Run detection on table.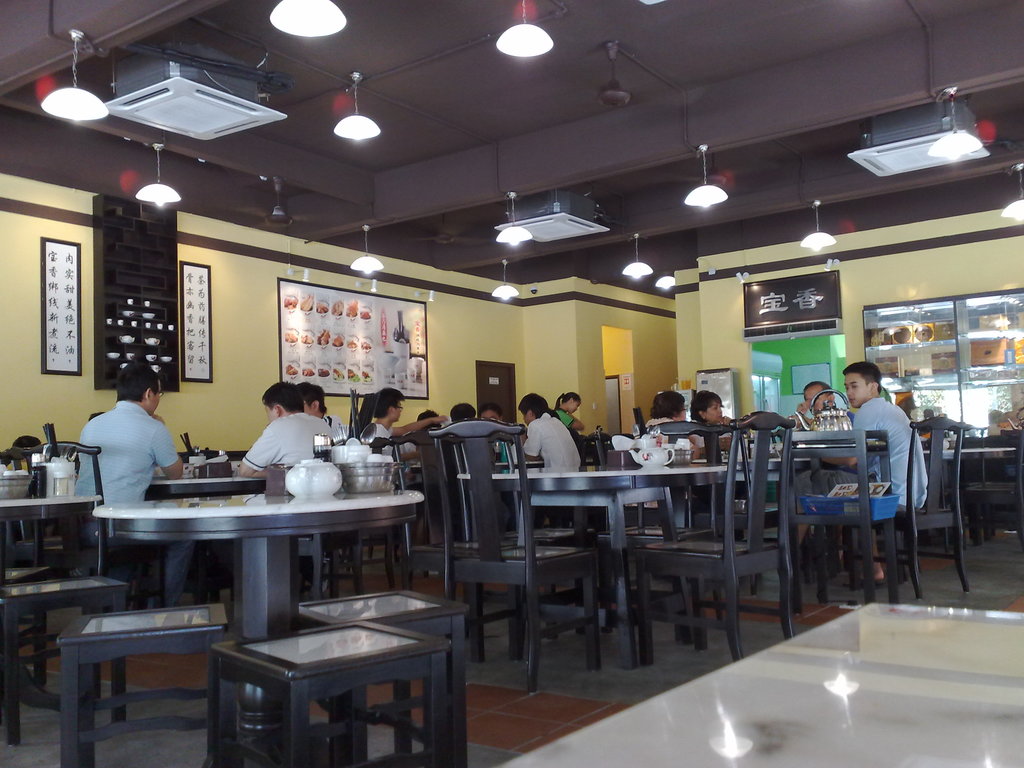
Result: locate(763, 415, 868, 456).
